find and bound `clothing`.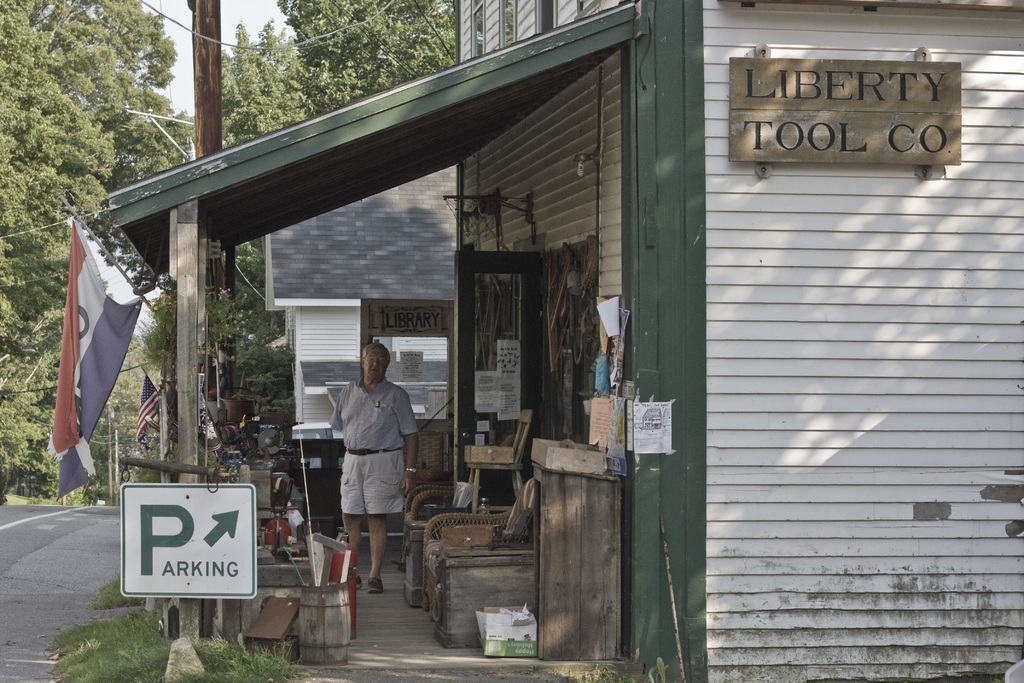
Bound: pyautogui.locateOnScreen(323, 363, 407, 548).
